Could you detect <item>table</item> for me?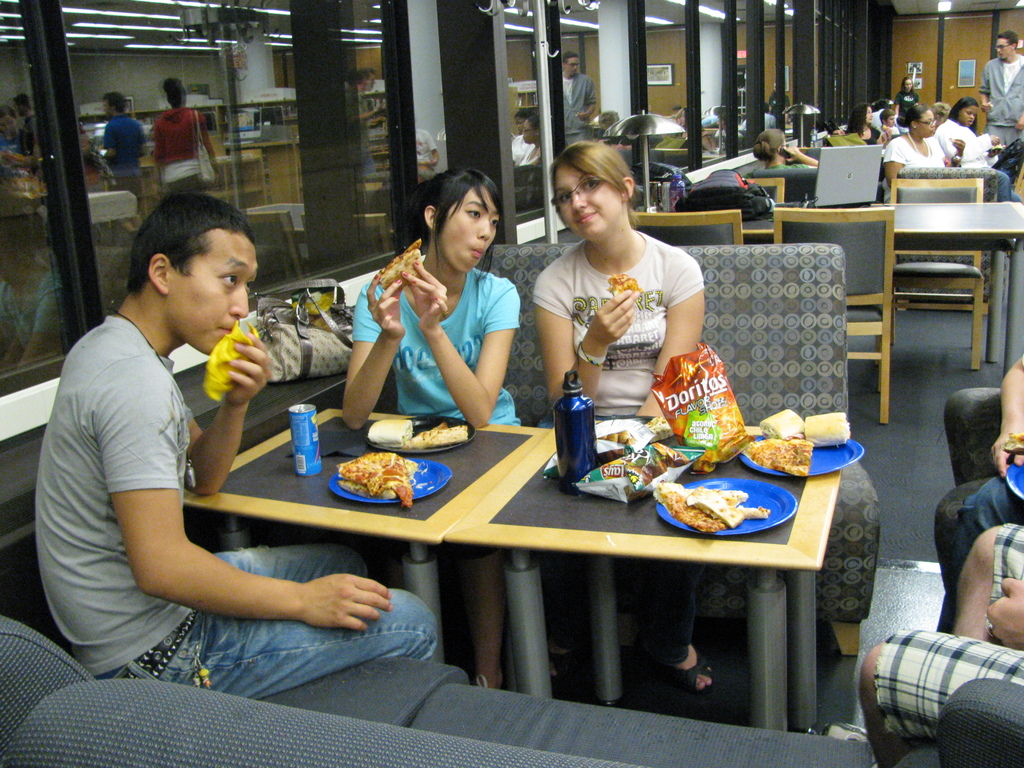
Detection result: x1=682 y1=193 x2=1023 y2=368.
